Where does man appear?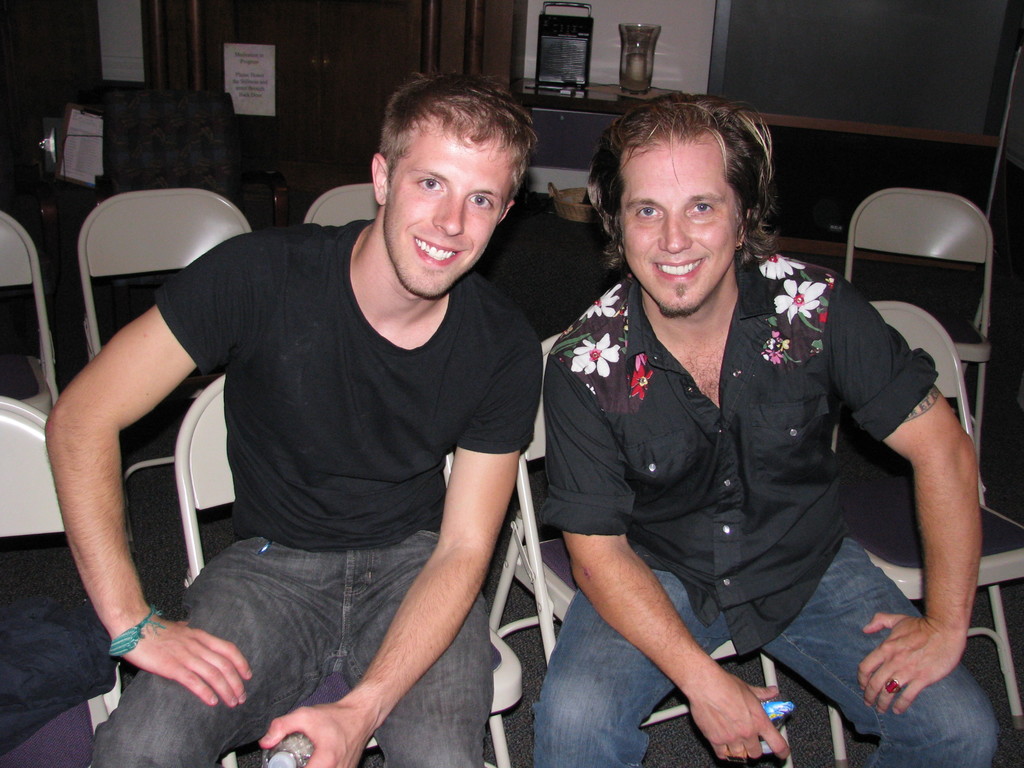
Appears at (78,76,595,767).
